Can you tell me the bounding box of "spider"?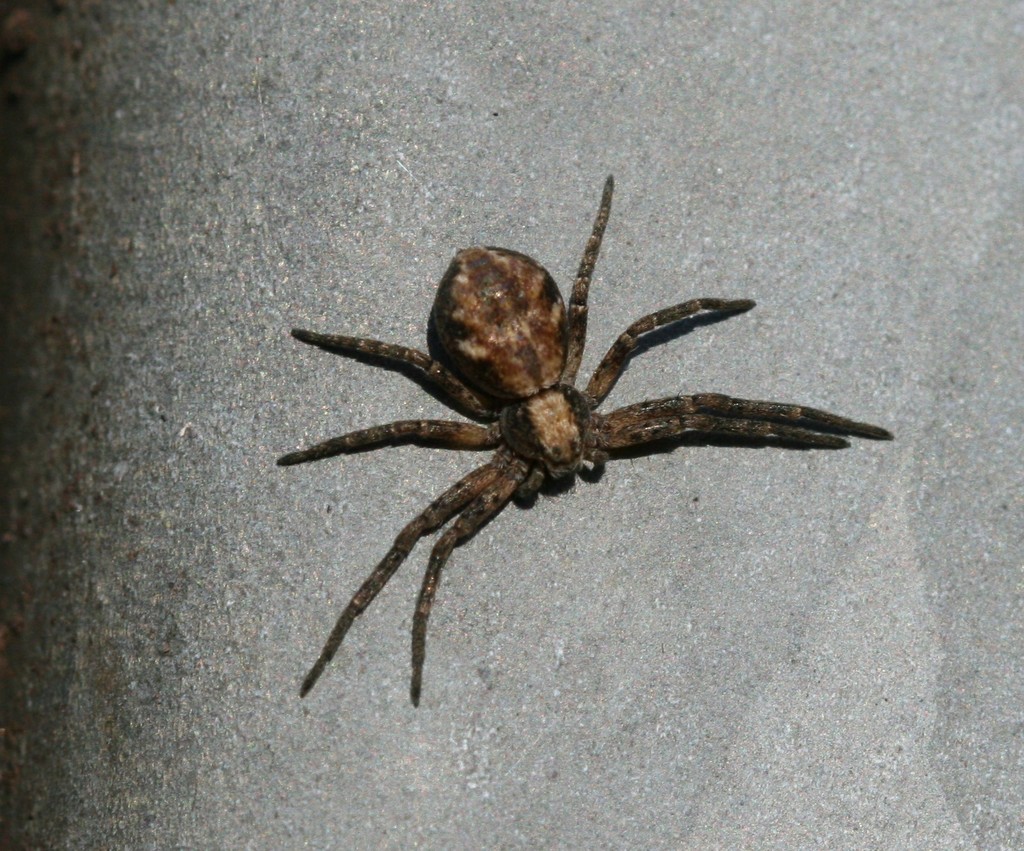
locate(271, 172, 897, 711).
